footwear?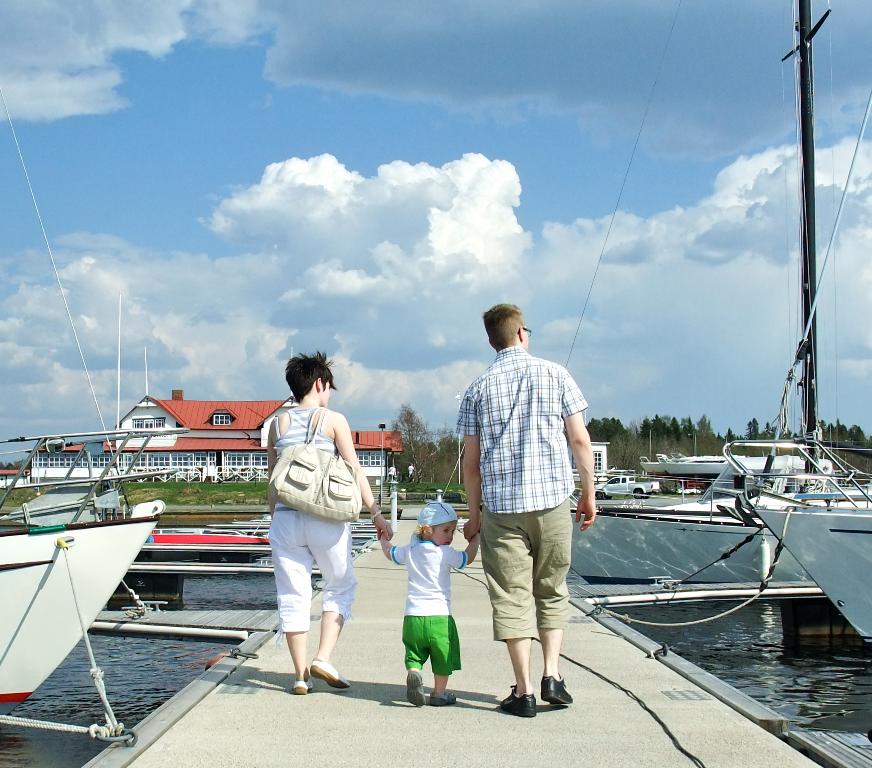
left=499, top=683, right=537, bottom=719
